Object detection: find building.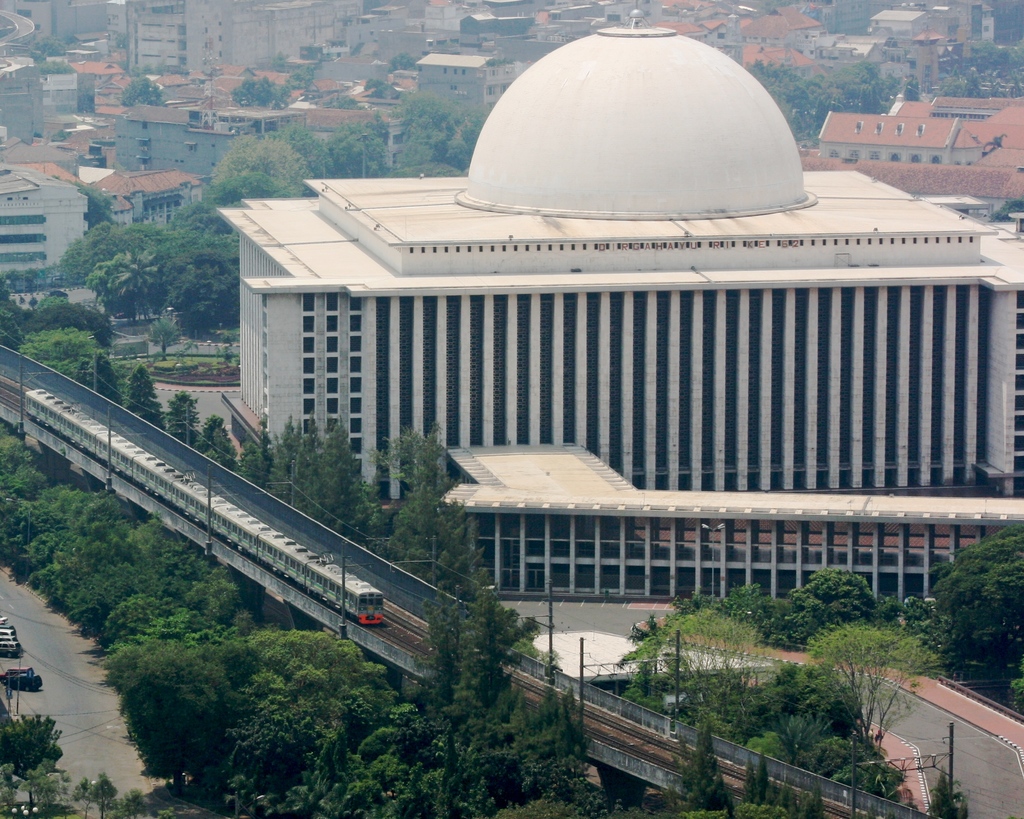
<bbox>1, 0, 109, 55</bbox>.
